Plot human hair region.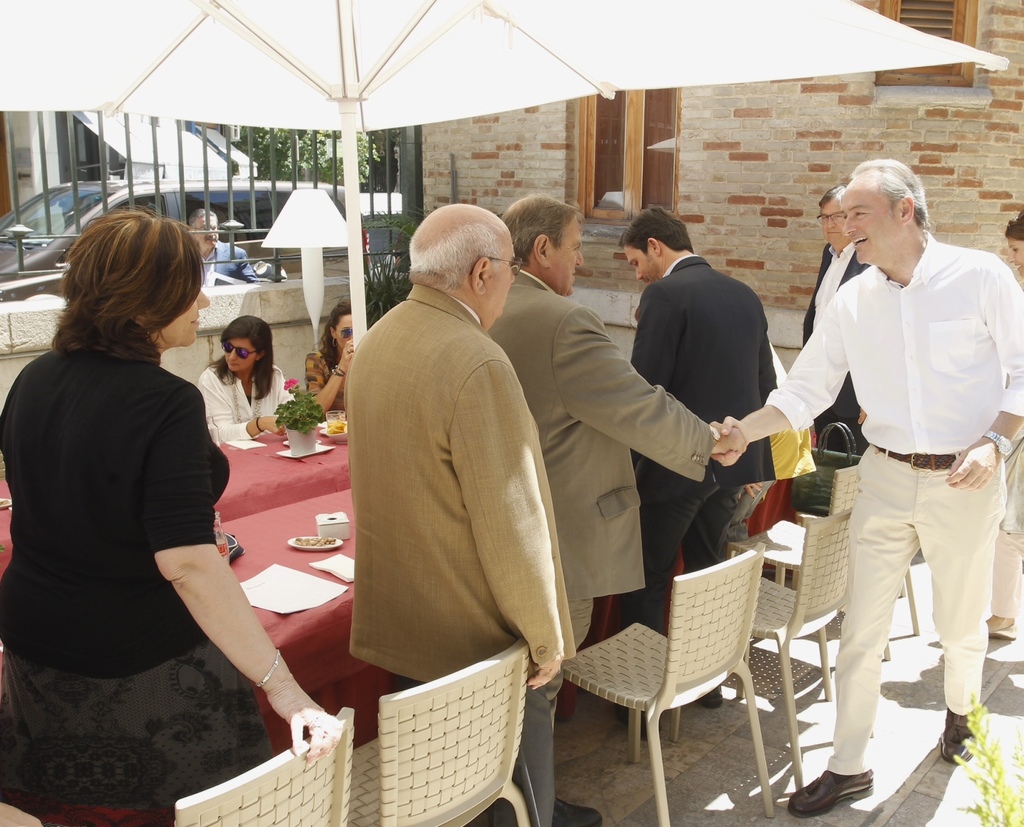
Plotted at left=409, top=223, right=506, bottom=282.
